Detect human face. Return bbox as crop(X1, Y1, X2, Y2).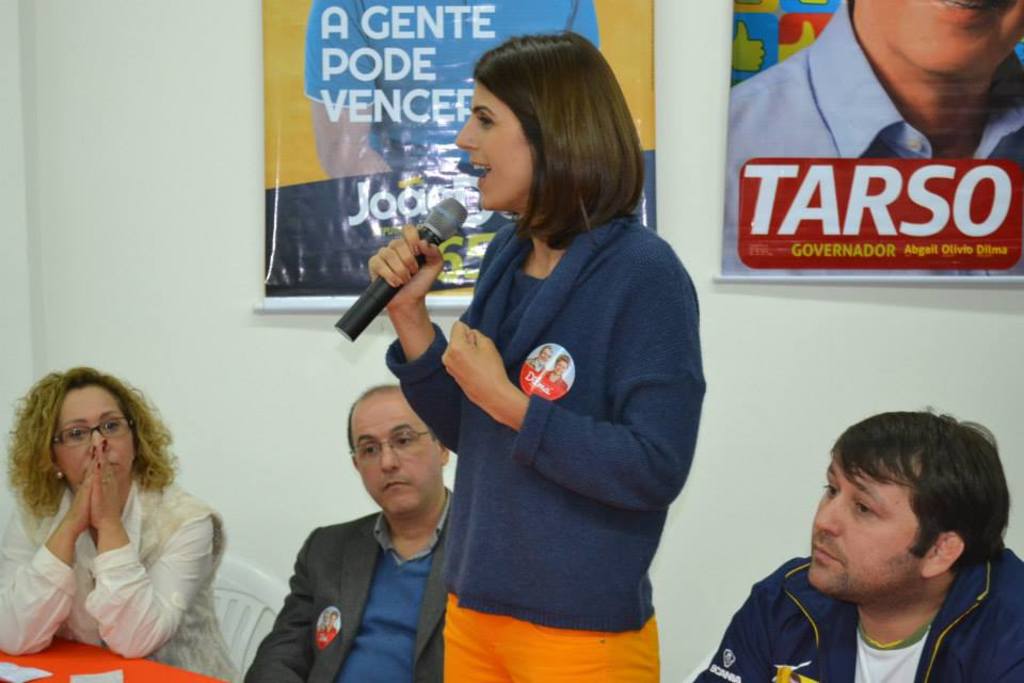
crop(54, 390, 131, 488).
